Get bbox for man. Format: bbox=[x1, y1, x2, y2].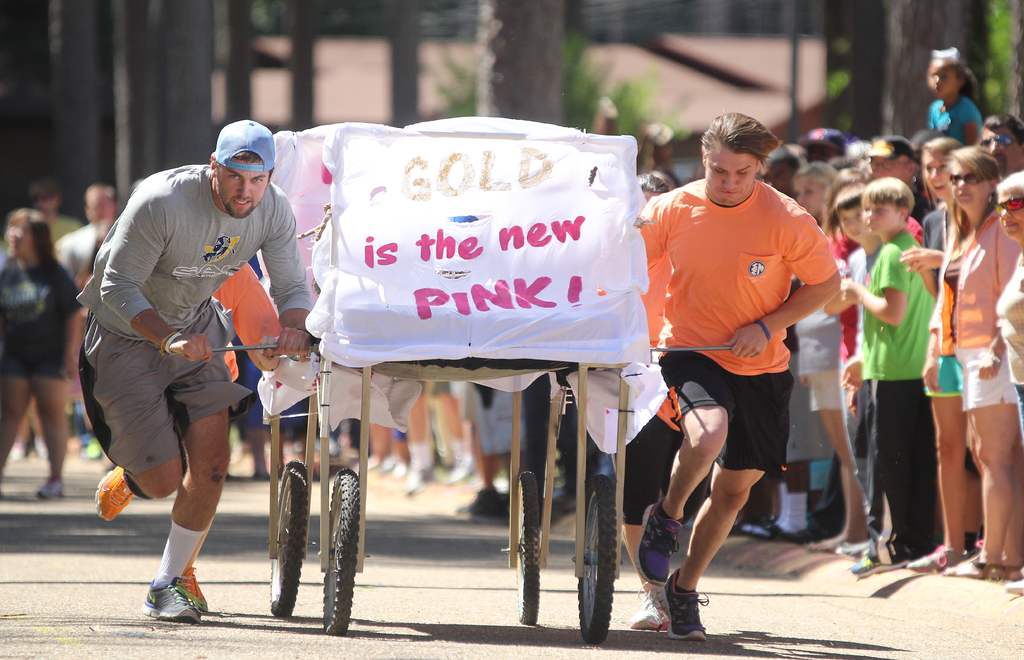
bbox=[24, 180, 81, 255].
